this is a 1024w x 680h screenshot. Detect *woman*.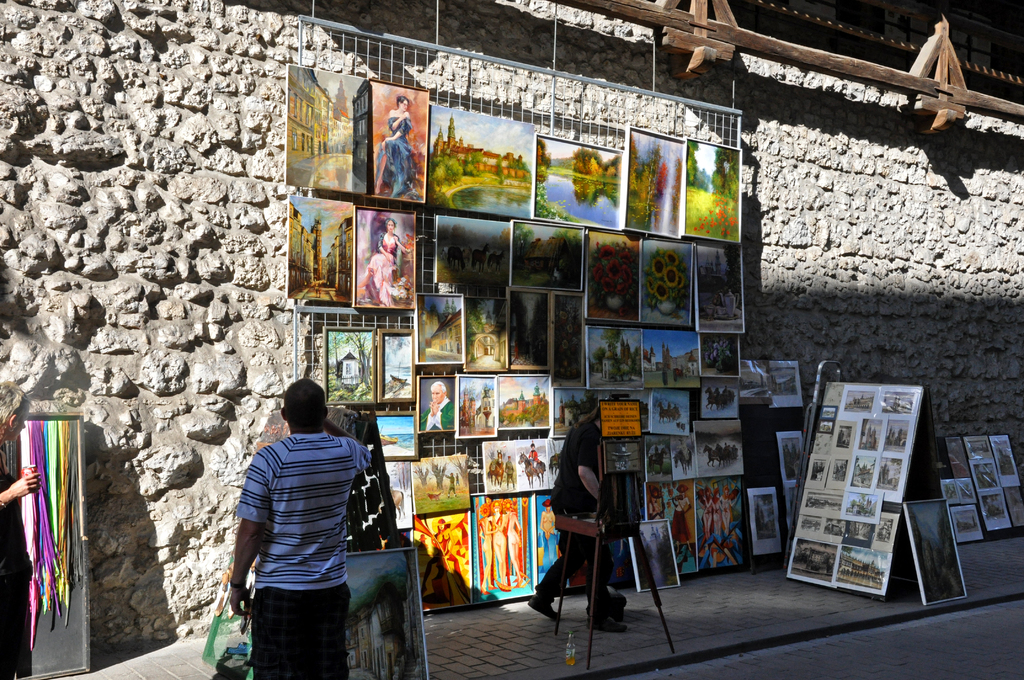
BBox(360, 214, 417, 307).
